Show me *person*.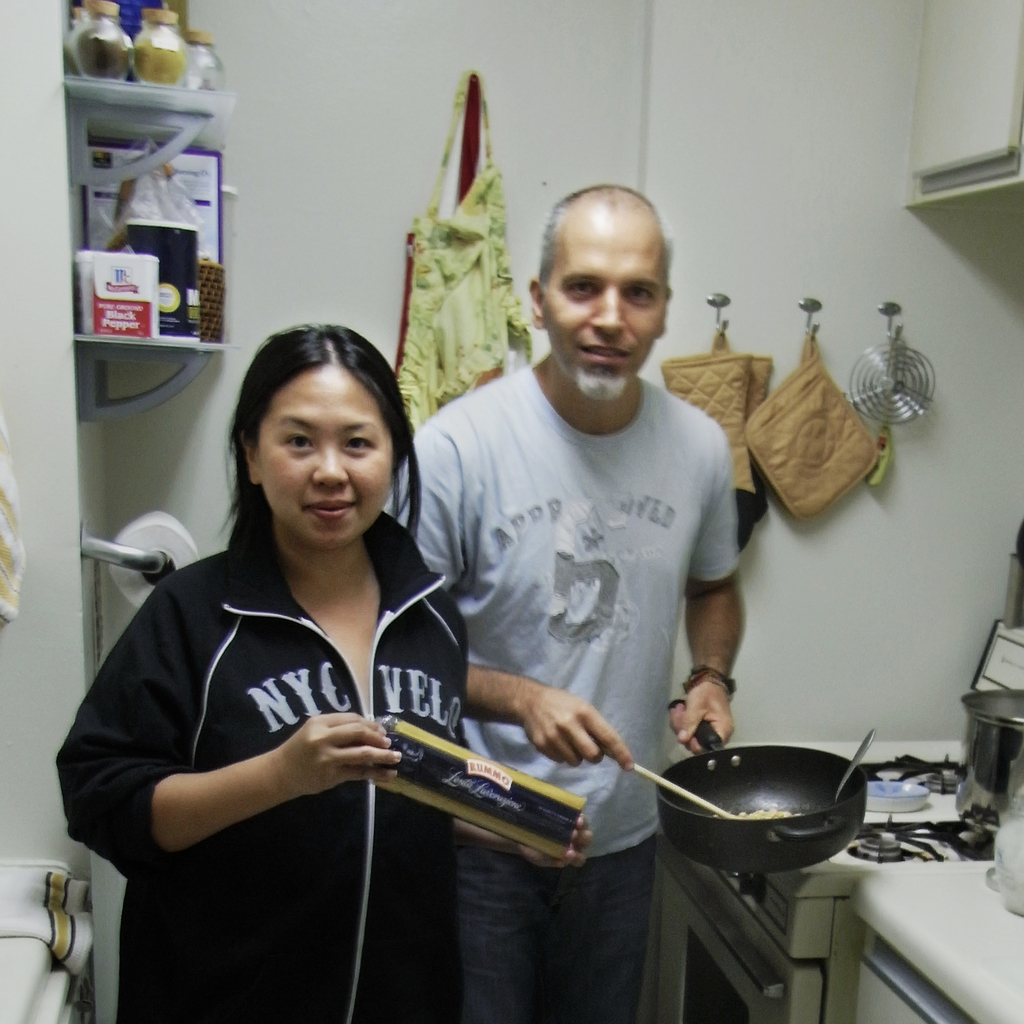
*person* is here: 364,178,737,1023.
